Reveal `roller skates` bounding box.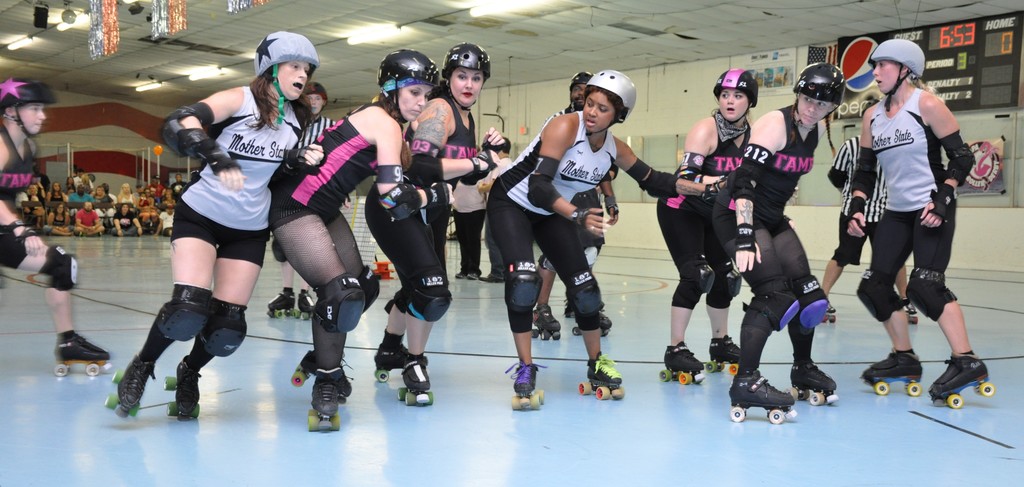
Revealed: box=[291, 347, 356, 405].
